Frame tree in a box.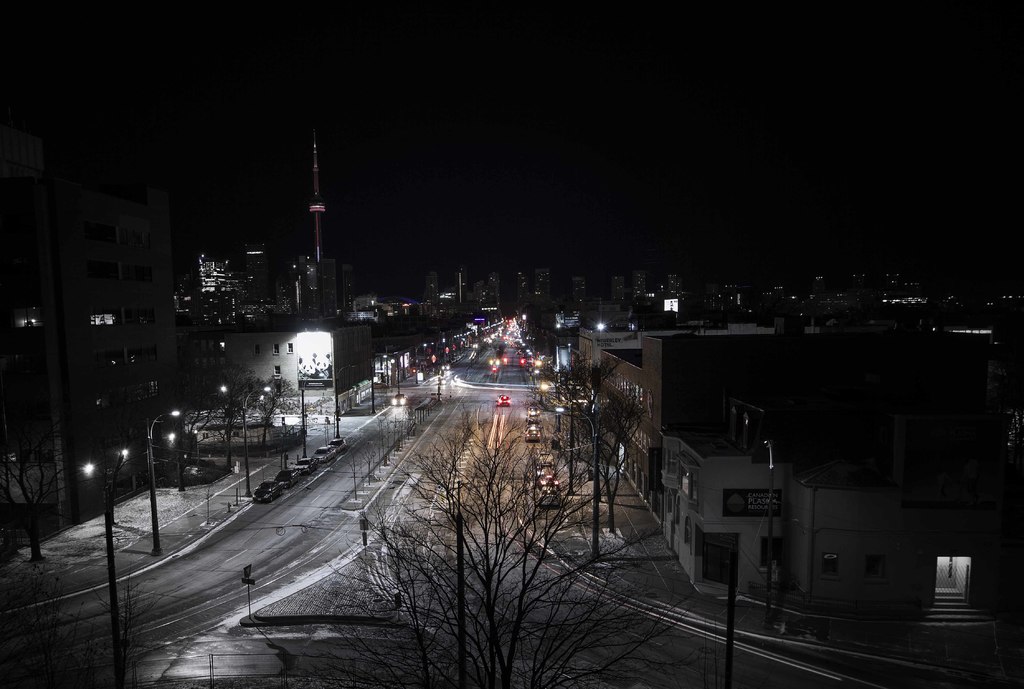
109 299 164 495.
